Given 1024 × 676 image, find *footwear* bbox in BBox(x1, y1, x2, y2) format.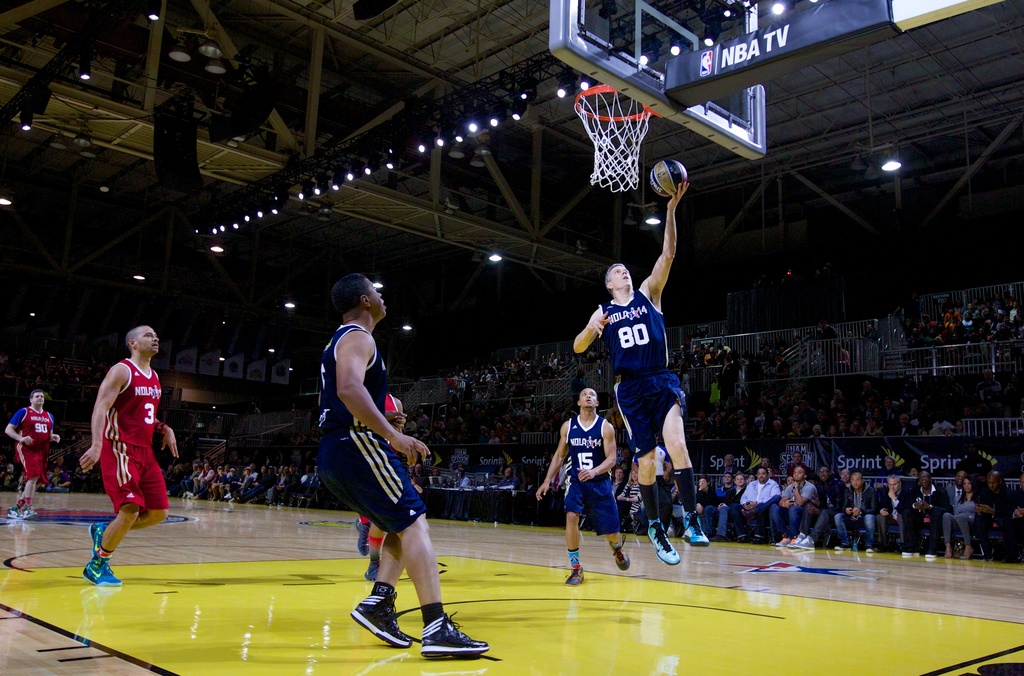
BBox(796, 532, 814, 549).
